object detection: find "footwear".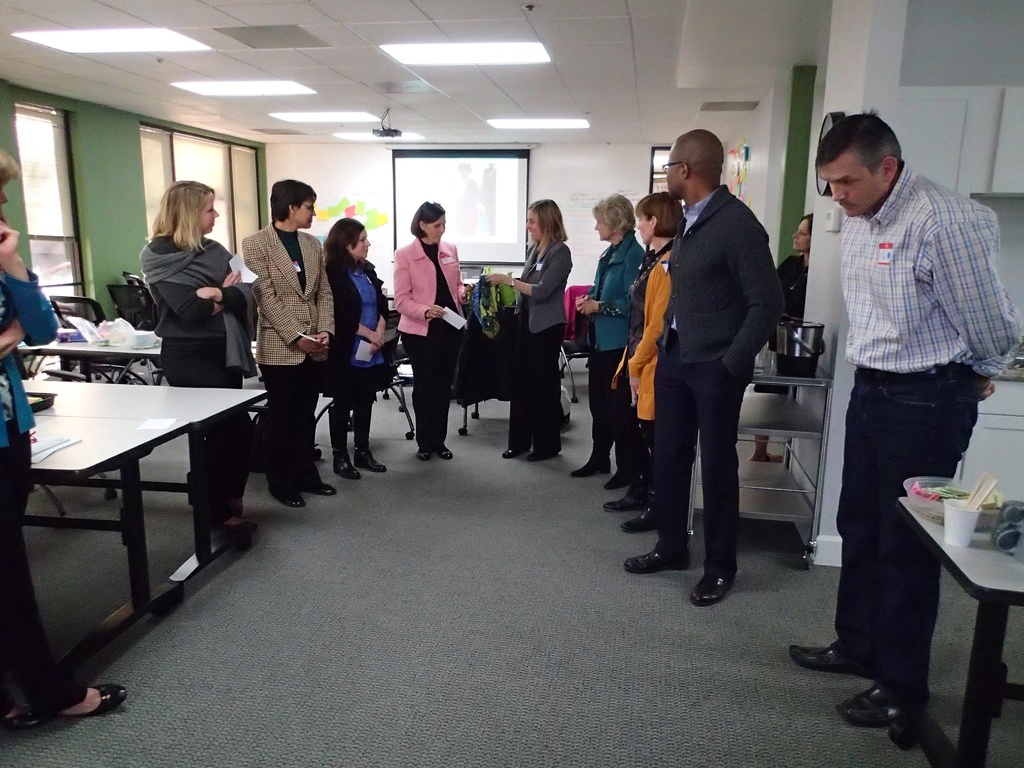
locate(691, 570, 735, 611).
